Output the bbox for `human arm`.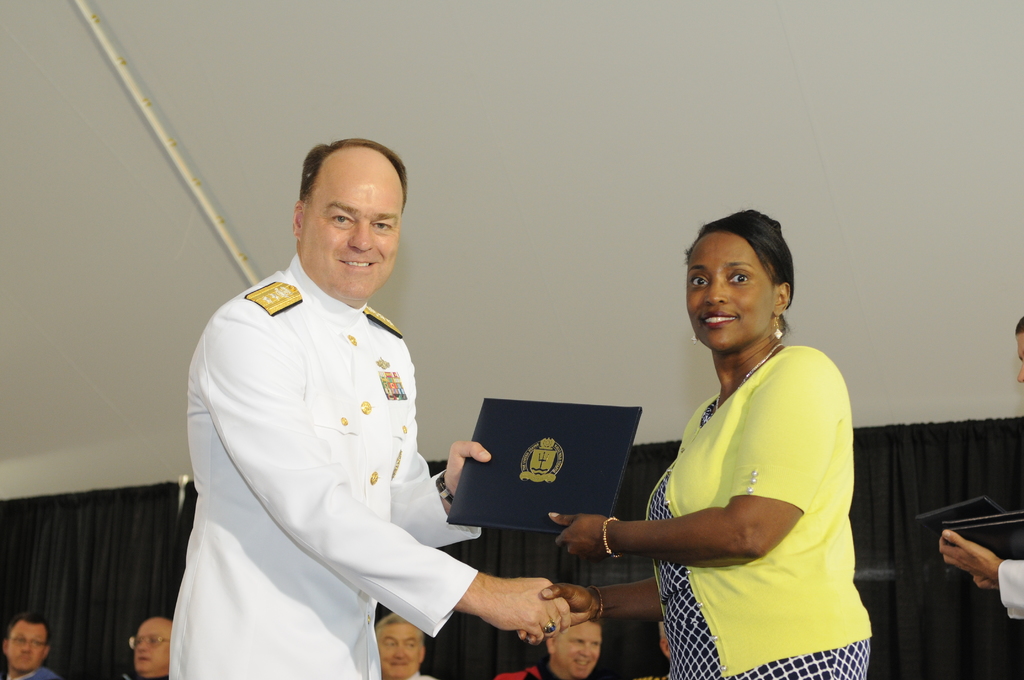
bbox=[387, 435, 501, 552].
